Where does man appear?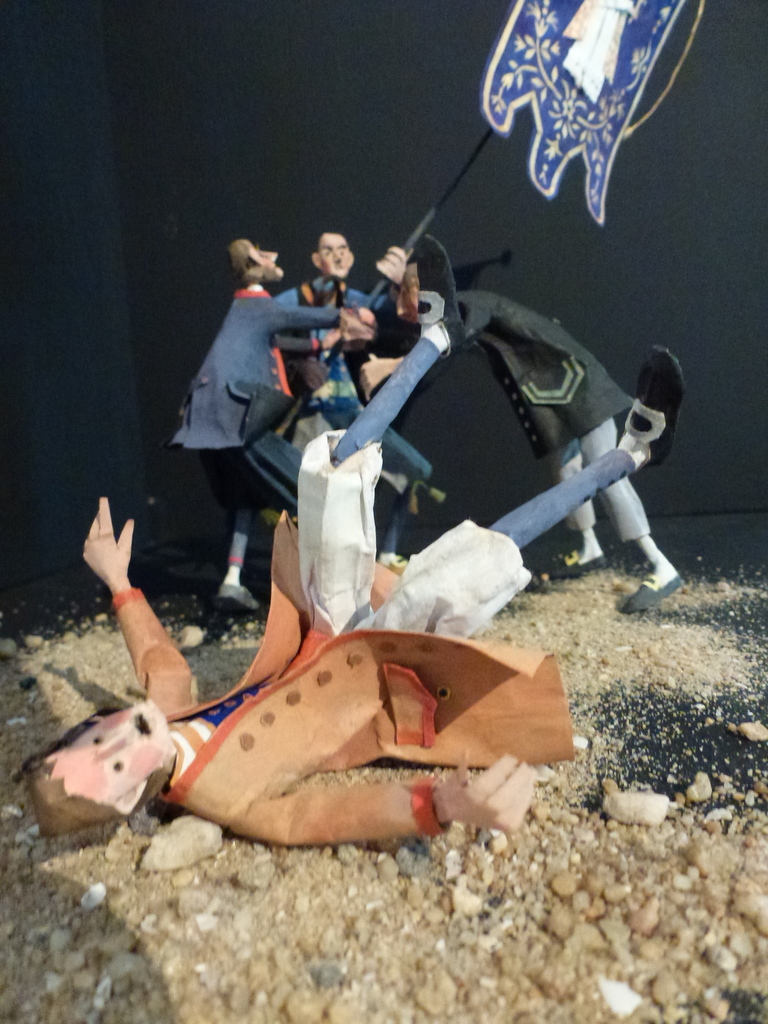
Appears at pyautogui.locateOnScreen(355, 236, 692, 612).
